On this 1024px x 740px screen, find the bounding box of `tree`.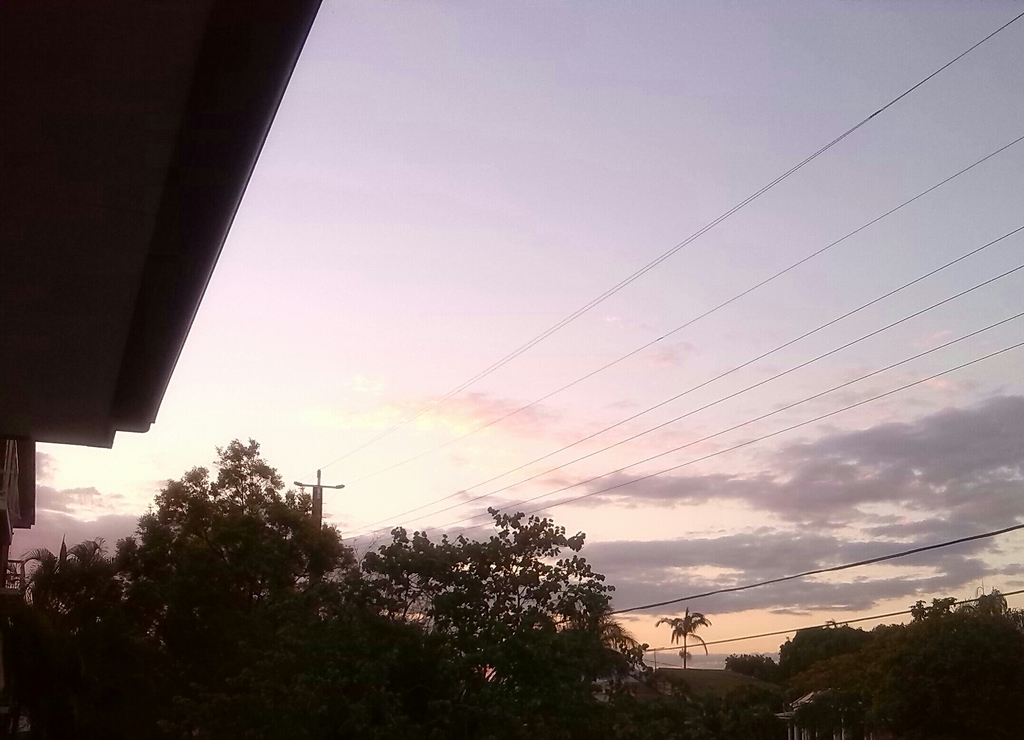
Bounding box: box(656, 604, 711, 669).
